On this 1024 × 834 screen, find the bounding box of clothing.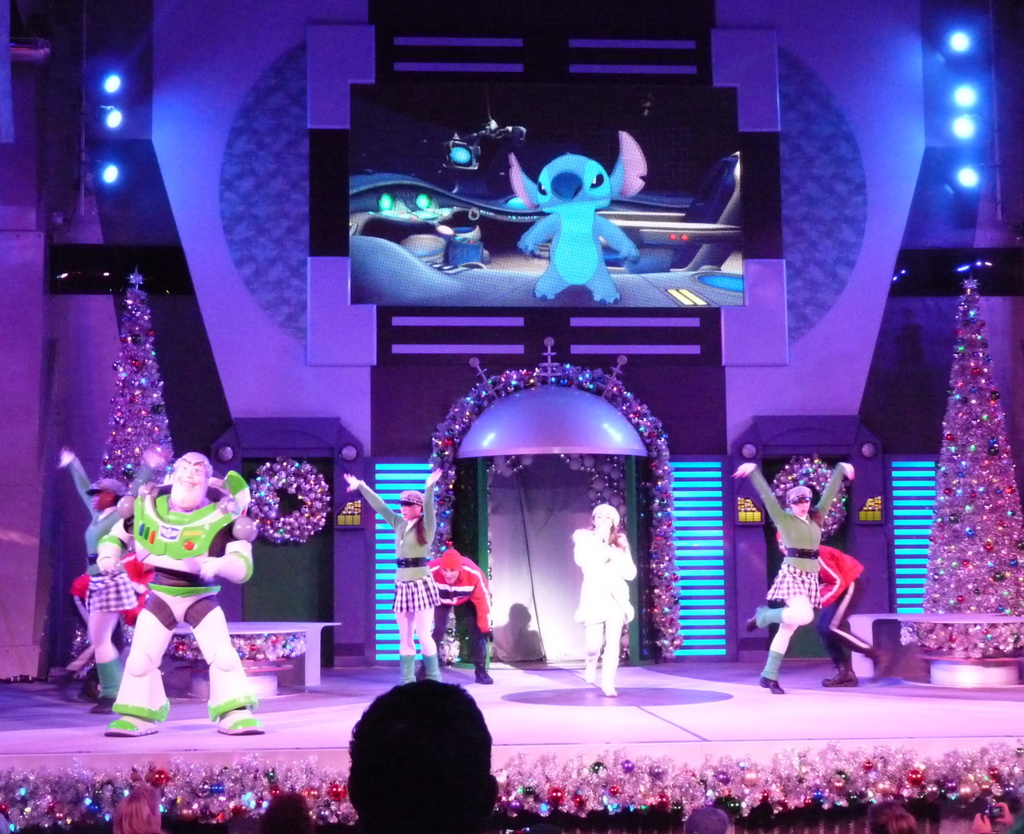
Bounding box: [left=749, top=463, right=847, bottom=680].
